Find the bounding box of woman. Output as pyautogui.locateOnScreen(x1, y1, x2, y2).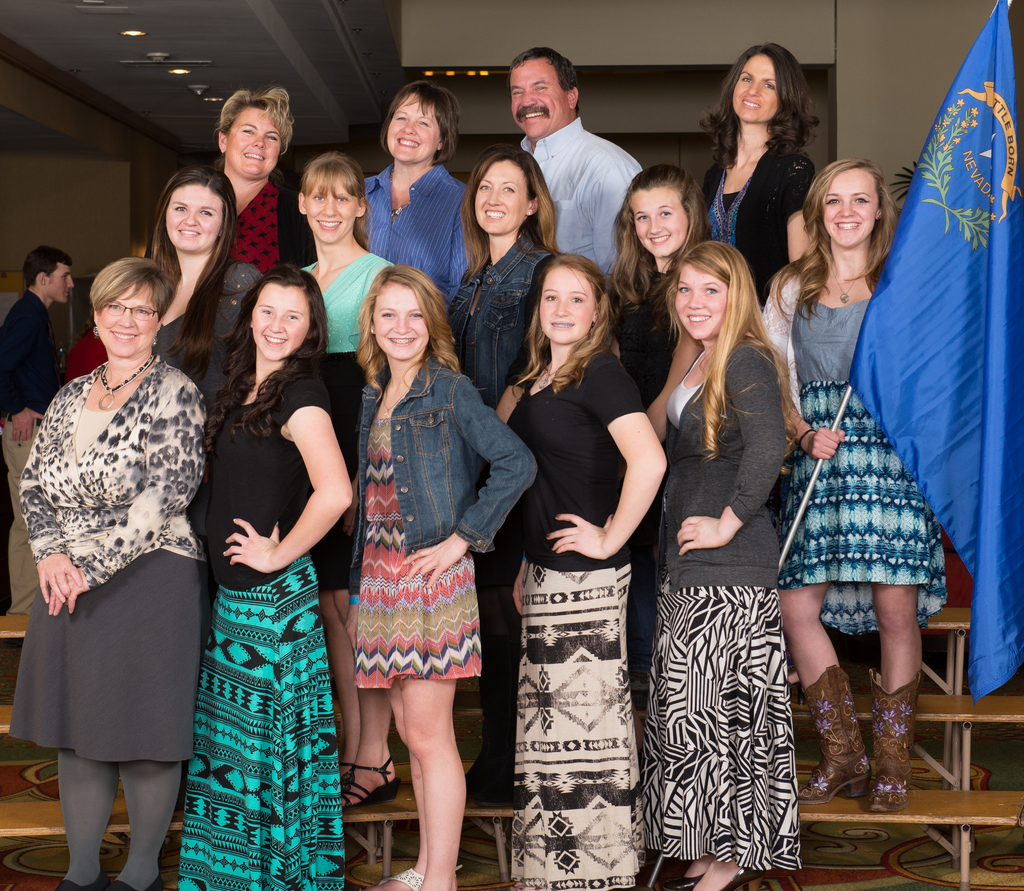
pyautogui.locateOnScreen(756, 152, 948, 803).
